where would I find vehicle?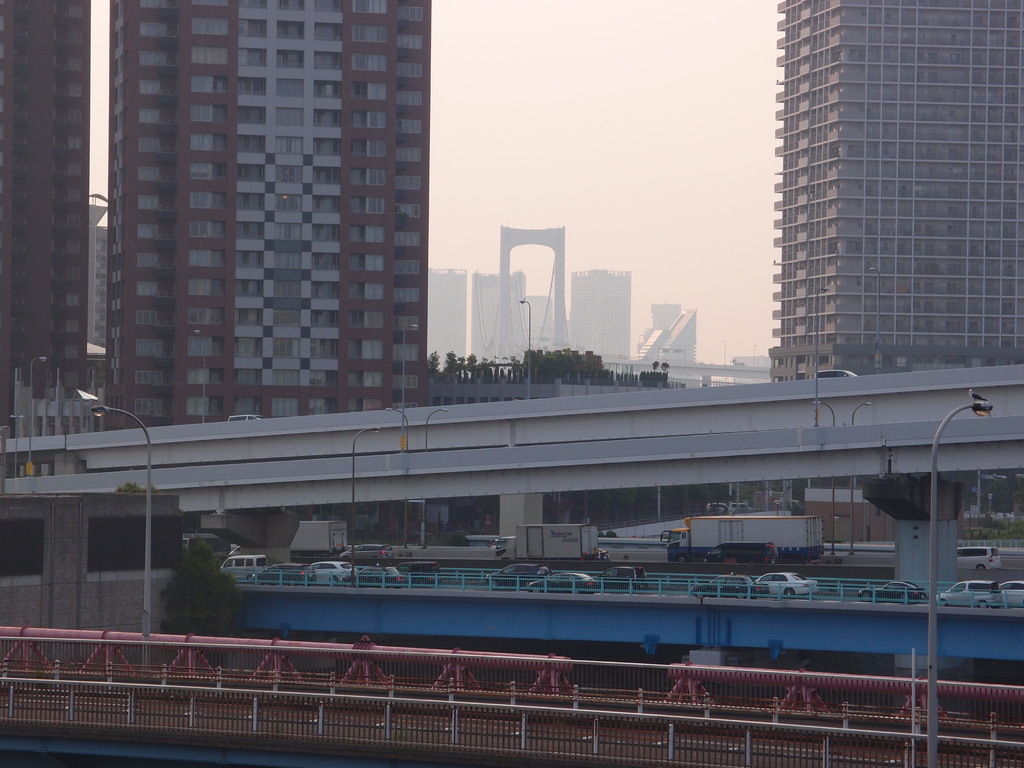
At <bbox>310, 560, 355, 583</bbox>.
